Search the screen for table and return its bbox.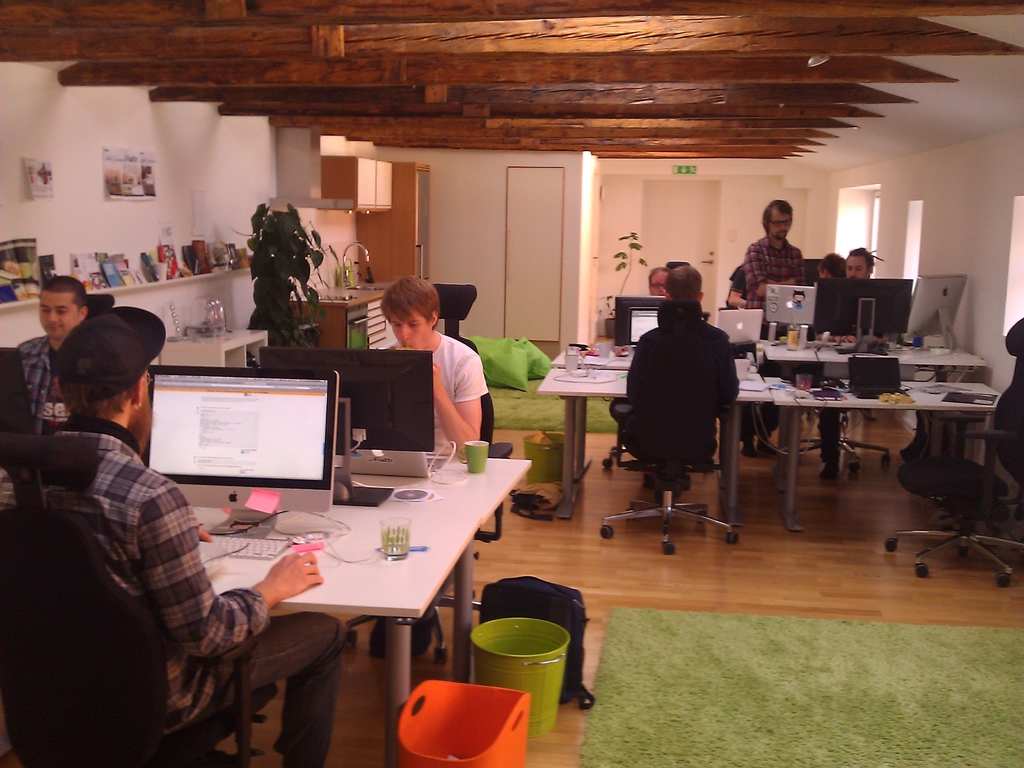
Found: [543,367,767,523].
